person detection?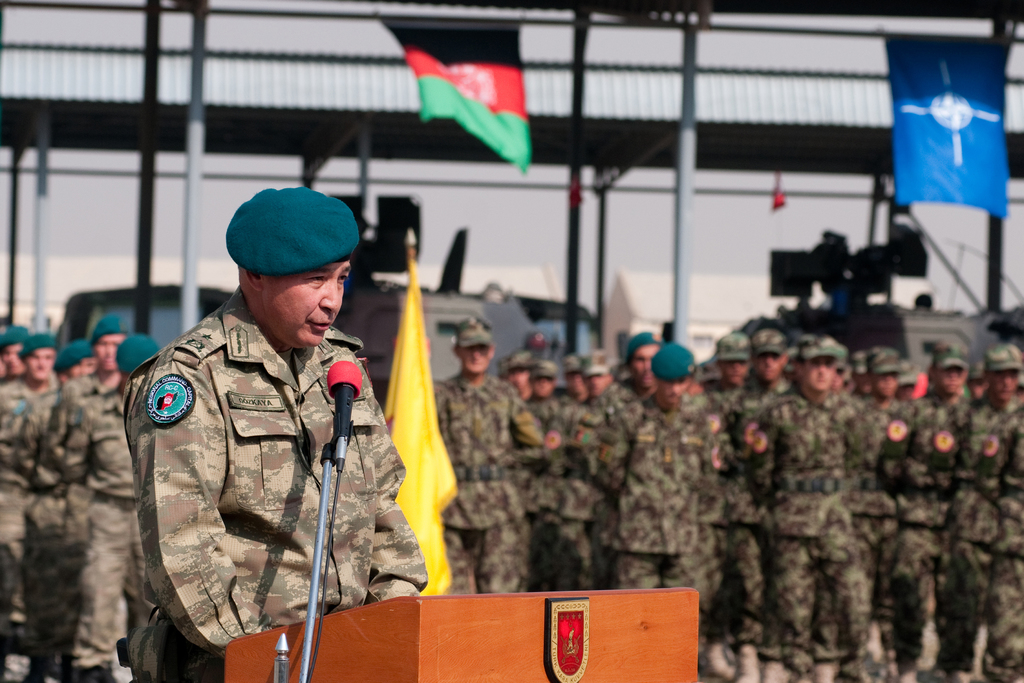
left=8, top=345, right=58, bottom=672
